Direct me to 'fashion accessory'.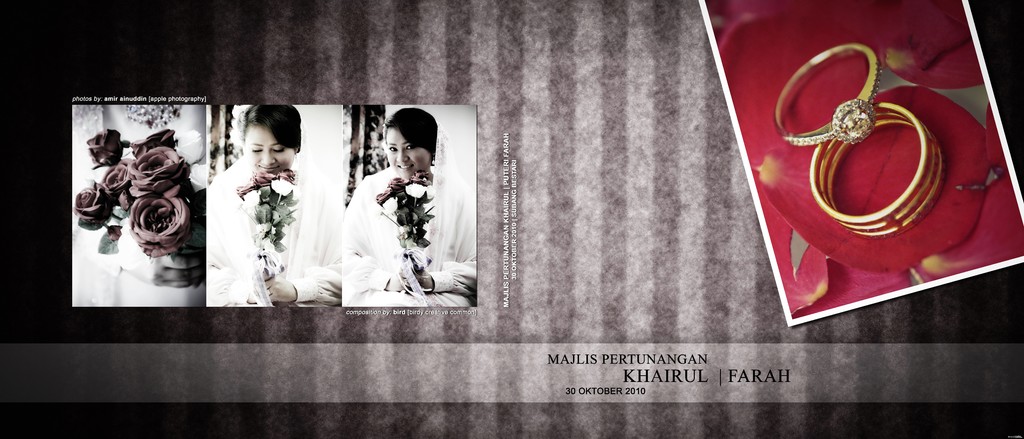
Direction: 429, 153, 437, 168.
